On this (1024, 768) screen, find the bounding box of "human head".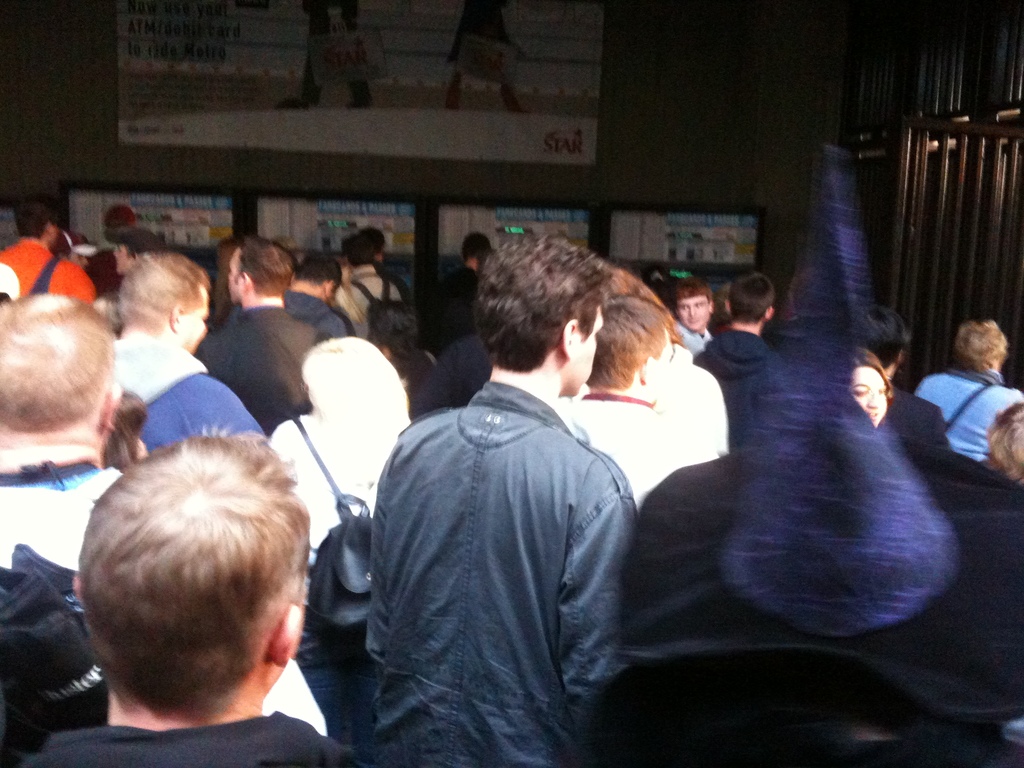
Bounding box: box=[68, 445, 332, 740].
